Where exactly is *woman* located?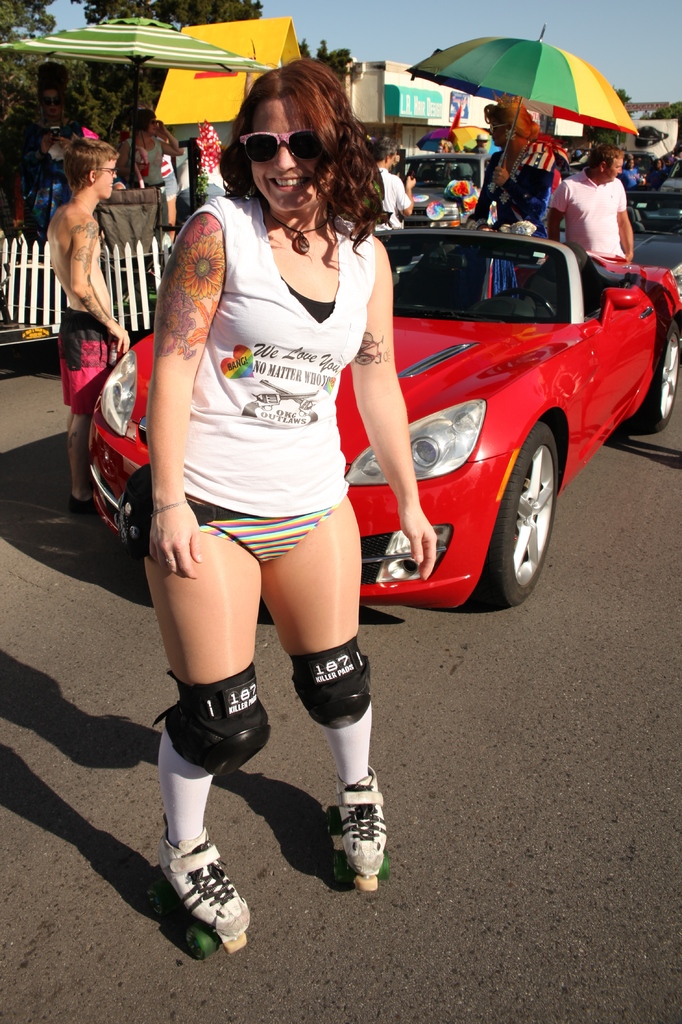
Its bounding box is bbox=[124, 60, 438, 972].
